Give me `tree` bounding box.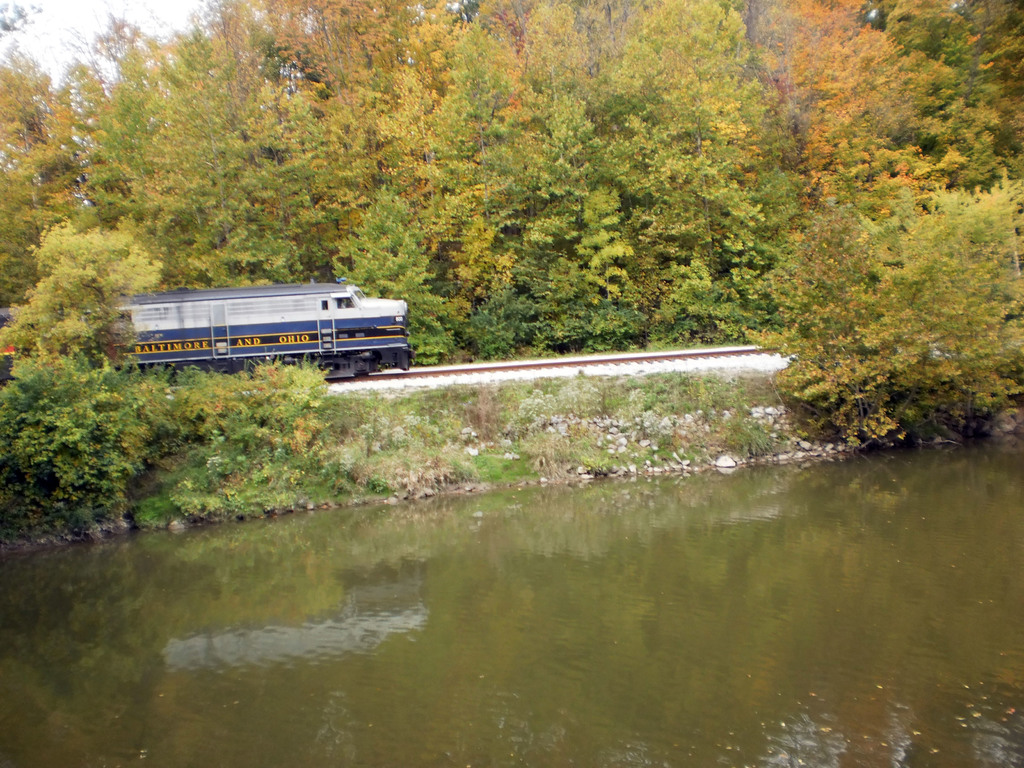
<box>332,175,461,367</box>.
